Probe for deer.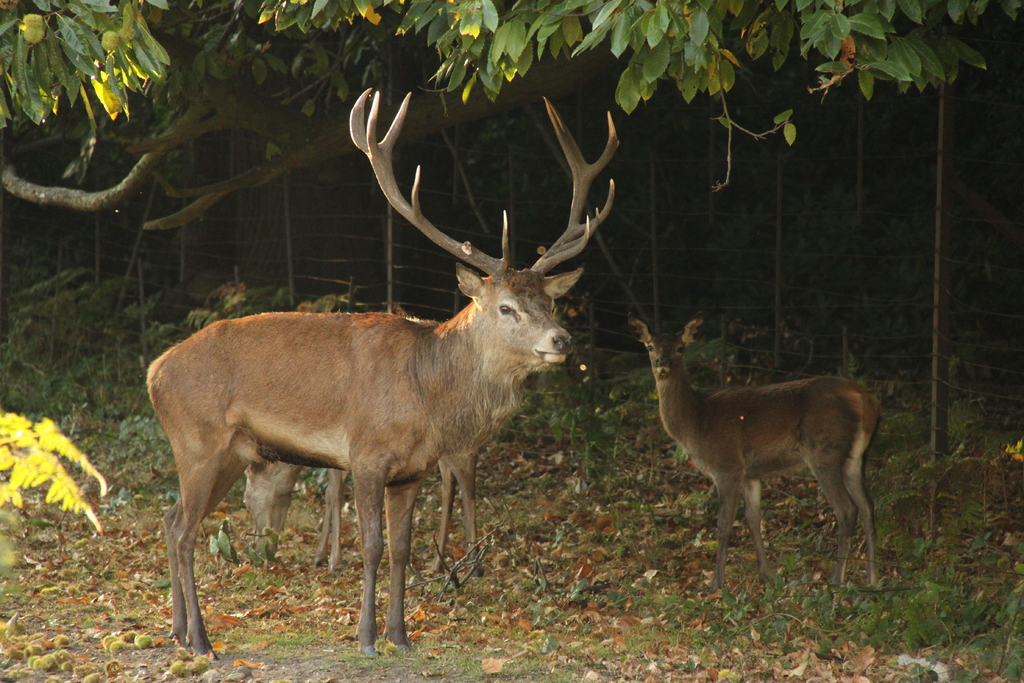
Probe result: region(309, 445, 484, 570).
